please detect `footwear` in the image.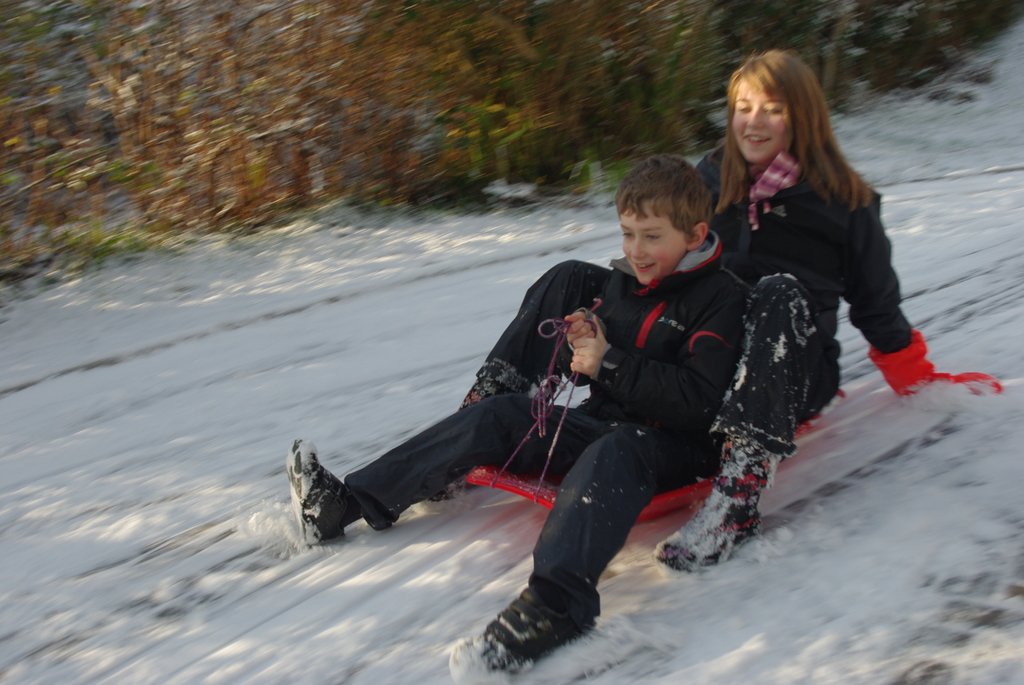
BBox(653, 485, 760, 565).
